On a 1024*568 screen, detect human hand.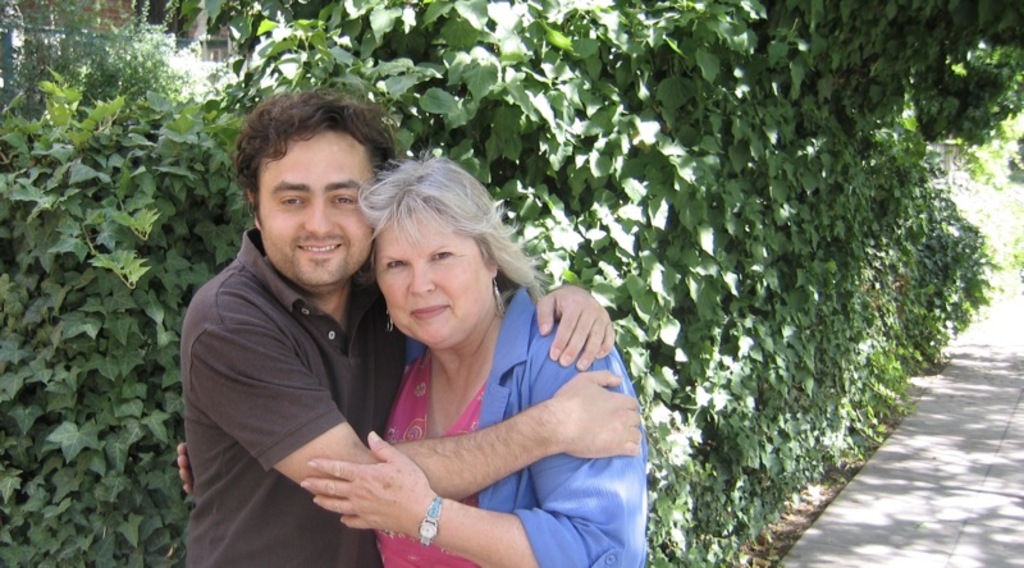
rect(545, 367, 643, 462).
